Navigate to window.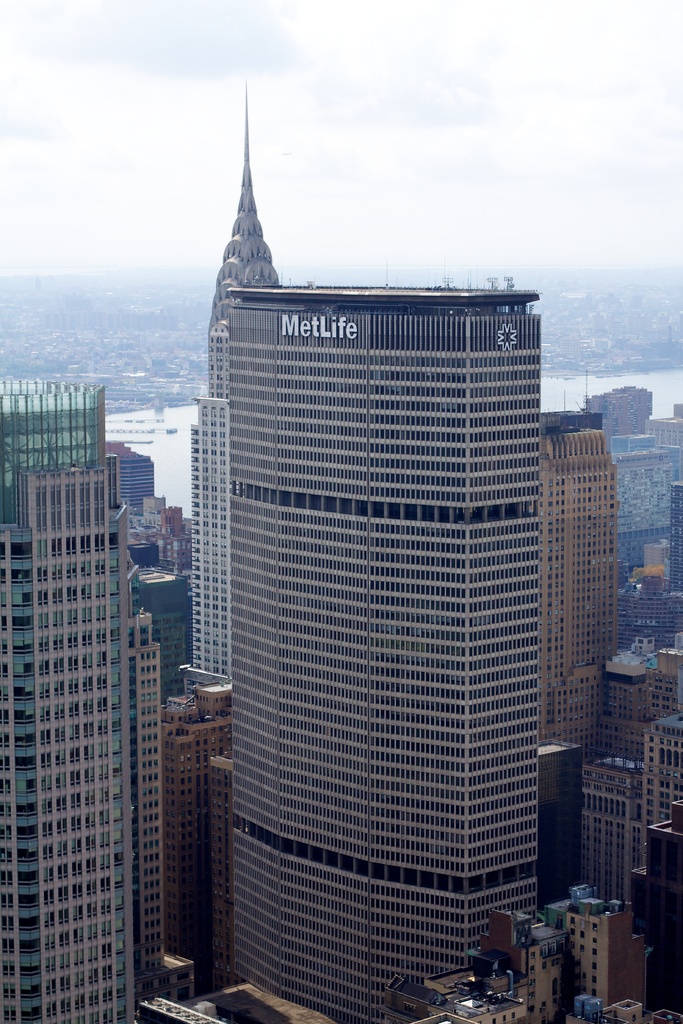
Navigation target: [140, 625, 169, 982].
